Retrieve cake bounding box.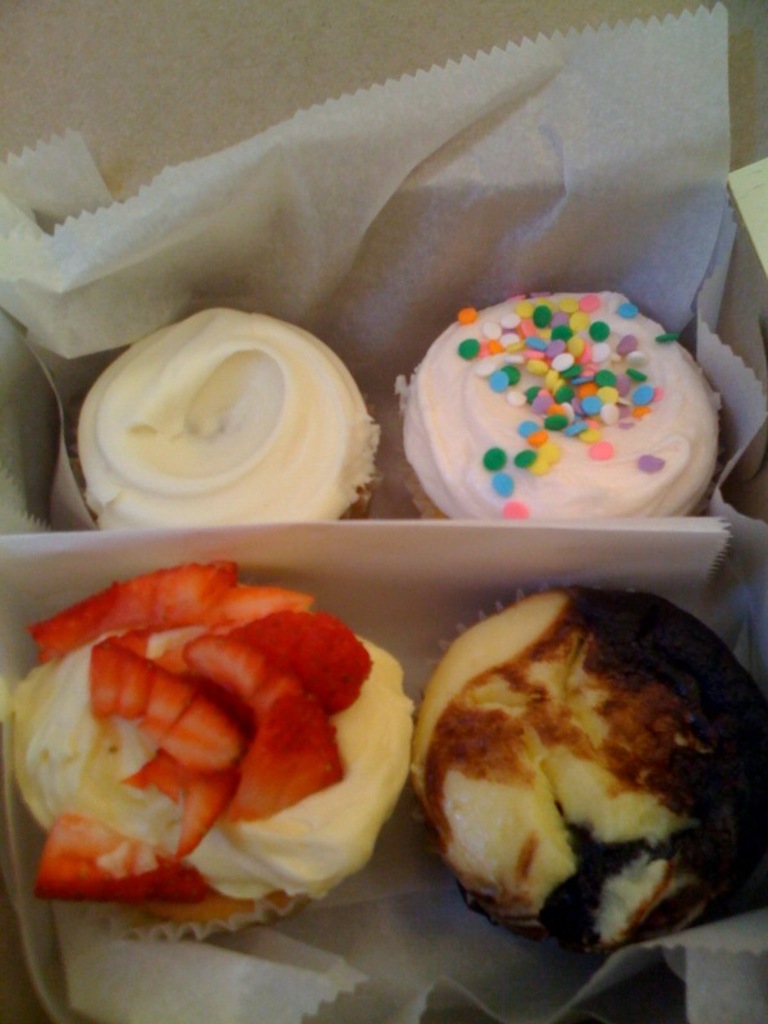
Bounding box: [left=72, top=303, right=378, bottom=524].
